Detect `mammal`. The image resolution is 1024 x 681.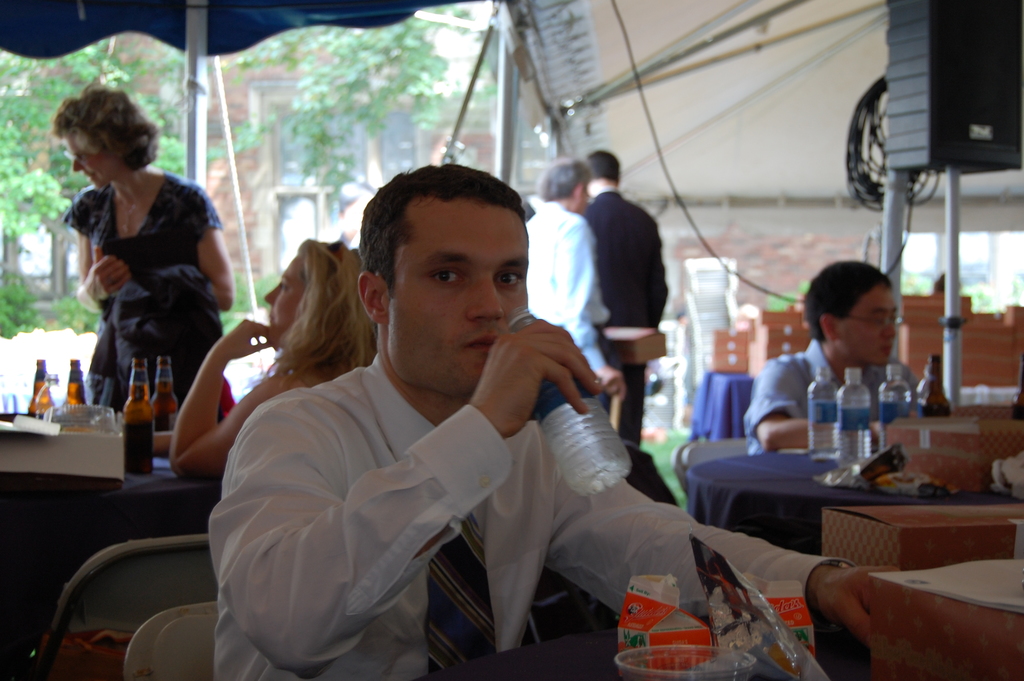
x1=739 y1=255 x2=925 y2=449.
